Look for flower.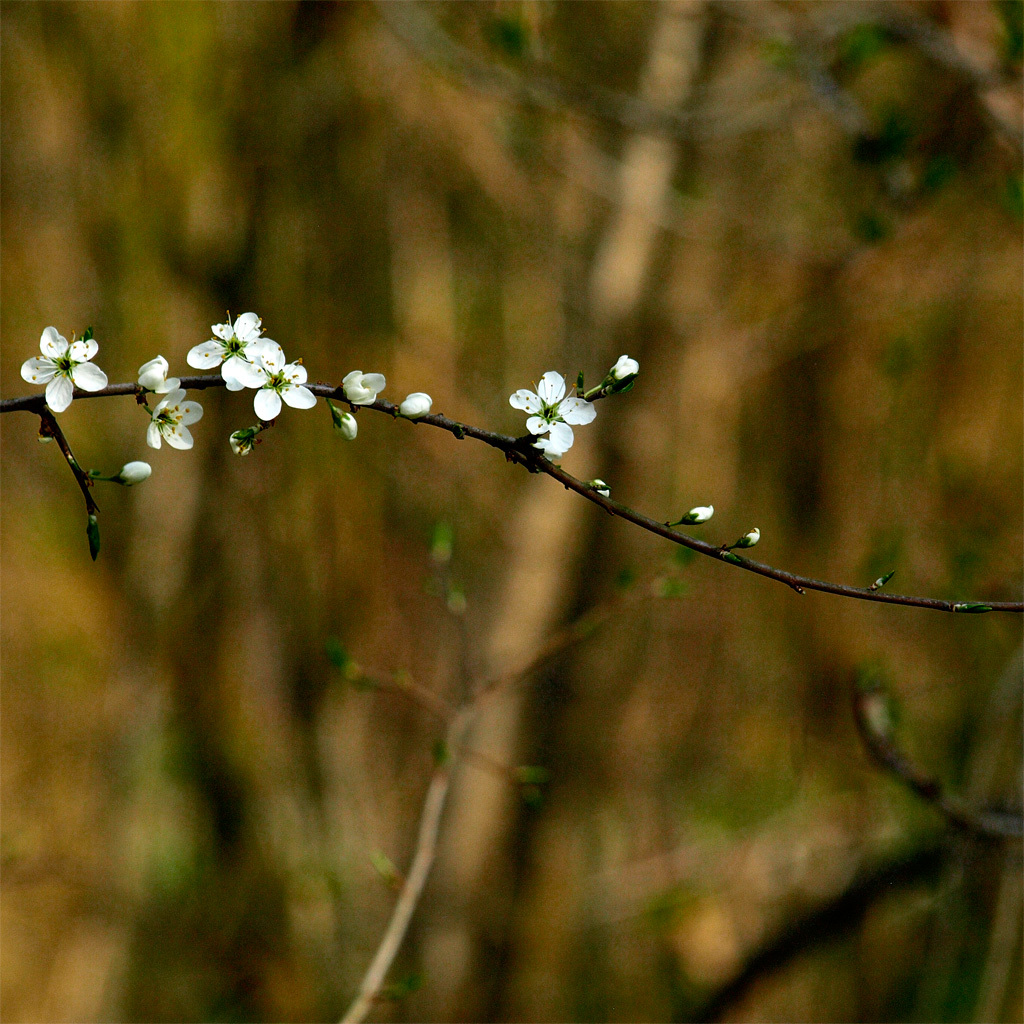
Found: 15,323,121,412.
